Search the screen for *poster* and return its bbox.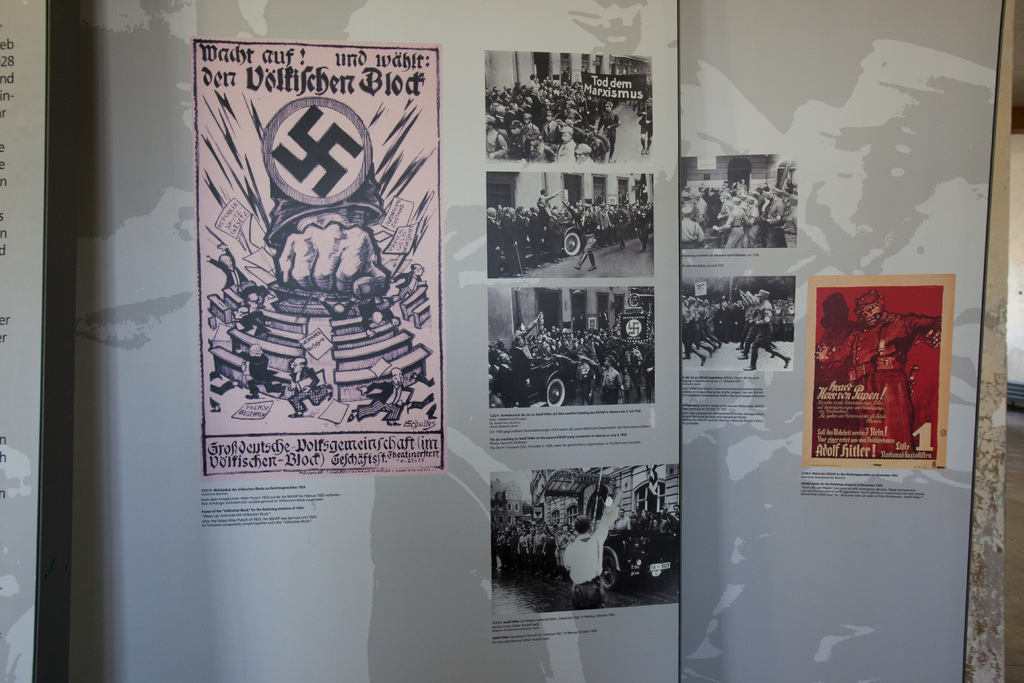
Found: 676:267:794:434.
